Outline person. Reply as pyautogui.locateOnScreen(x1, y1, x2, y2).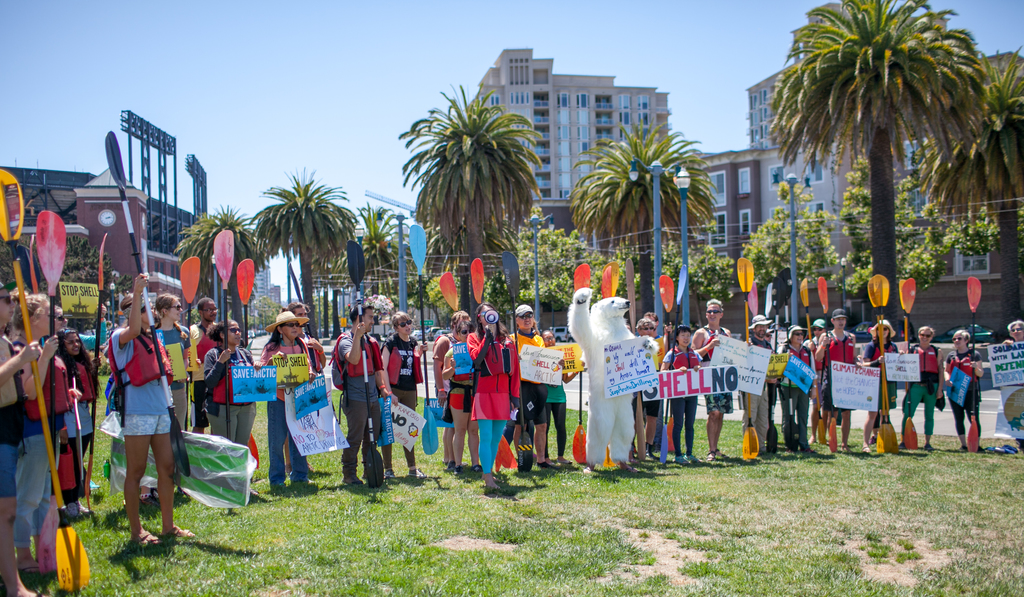
pyautogui.locateOnScreen(152, 291, 189, 431).
